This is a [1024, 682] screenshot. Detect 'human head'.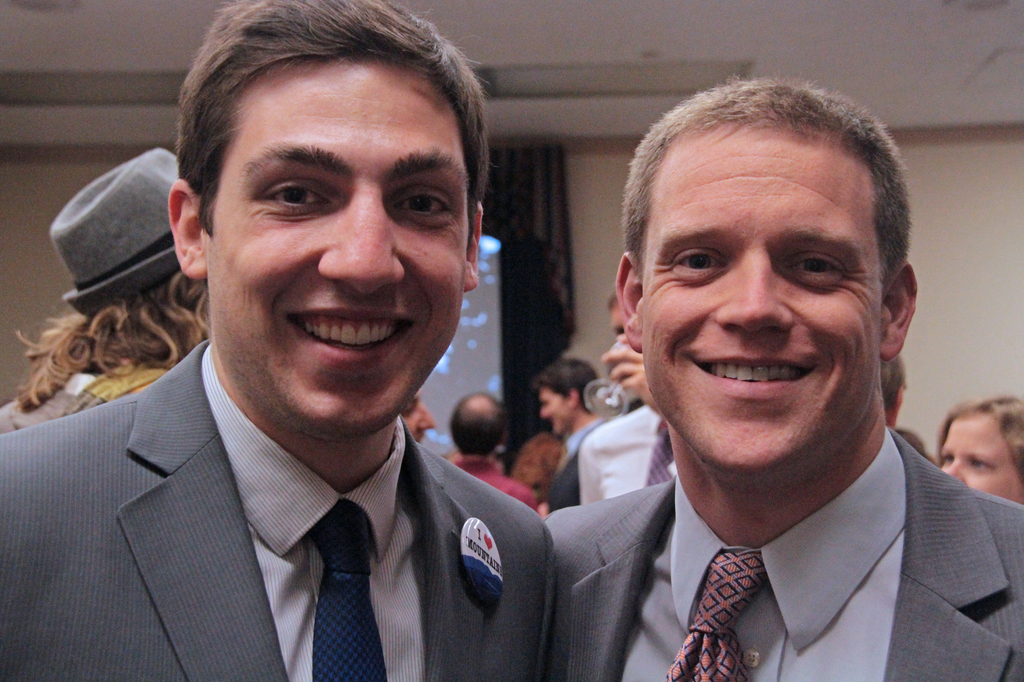
164, 0, 486, 439.
